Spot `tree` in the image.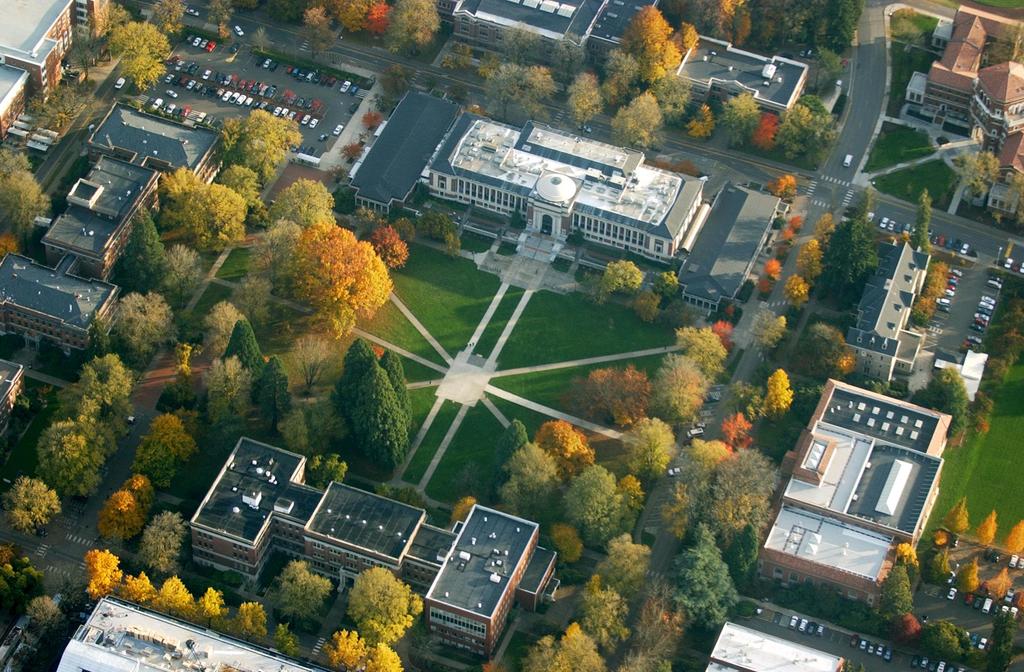
`tree` found at 359 110 383 129.
